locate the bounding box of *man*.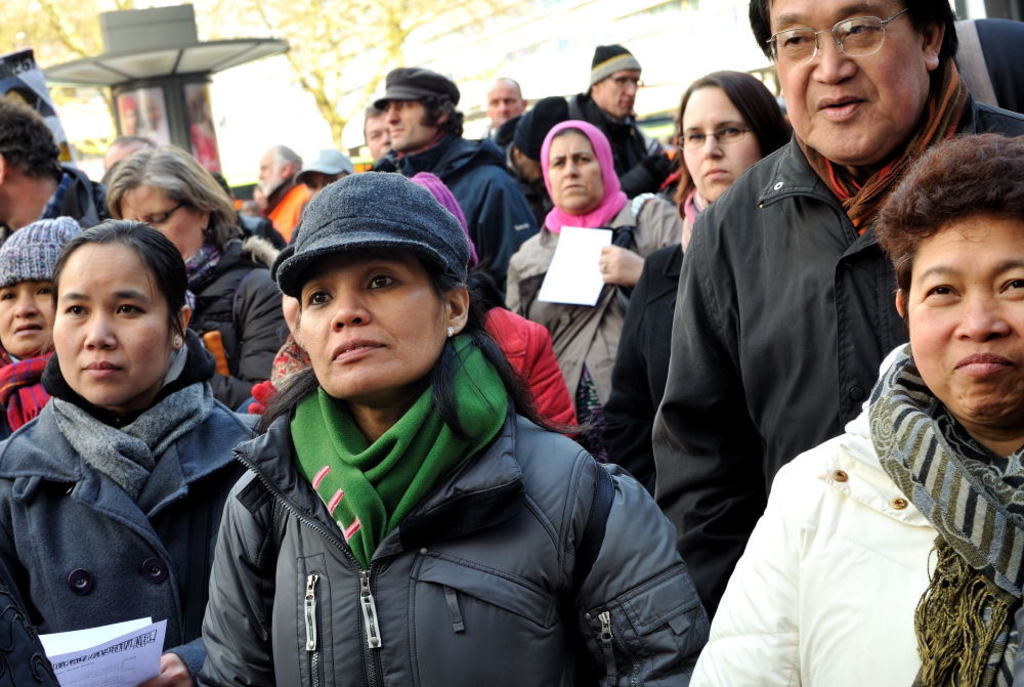
Bounding box: <bbox>563, 29, 660, 201</bbox>.
